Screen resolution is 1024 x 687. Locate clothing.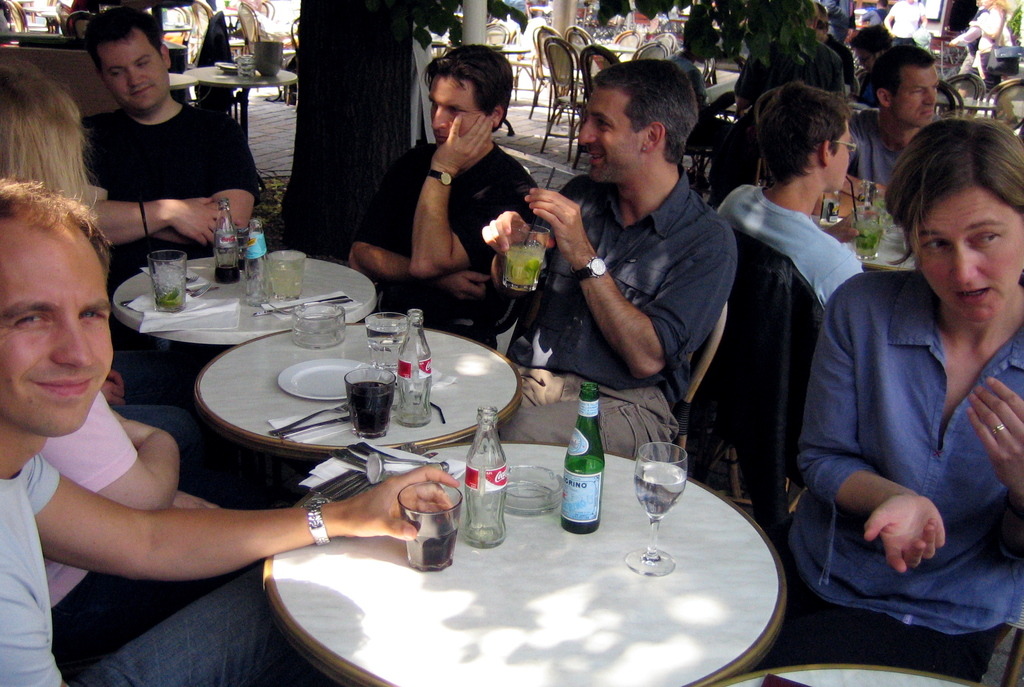
crop(840, 32, 853, 91).
